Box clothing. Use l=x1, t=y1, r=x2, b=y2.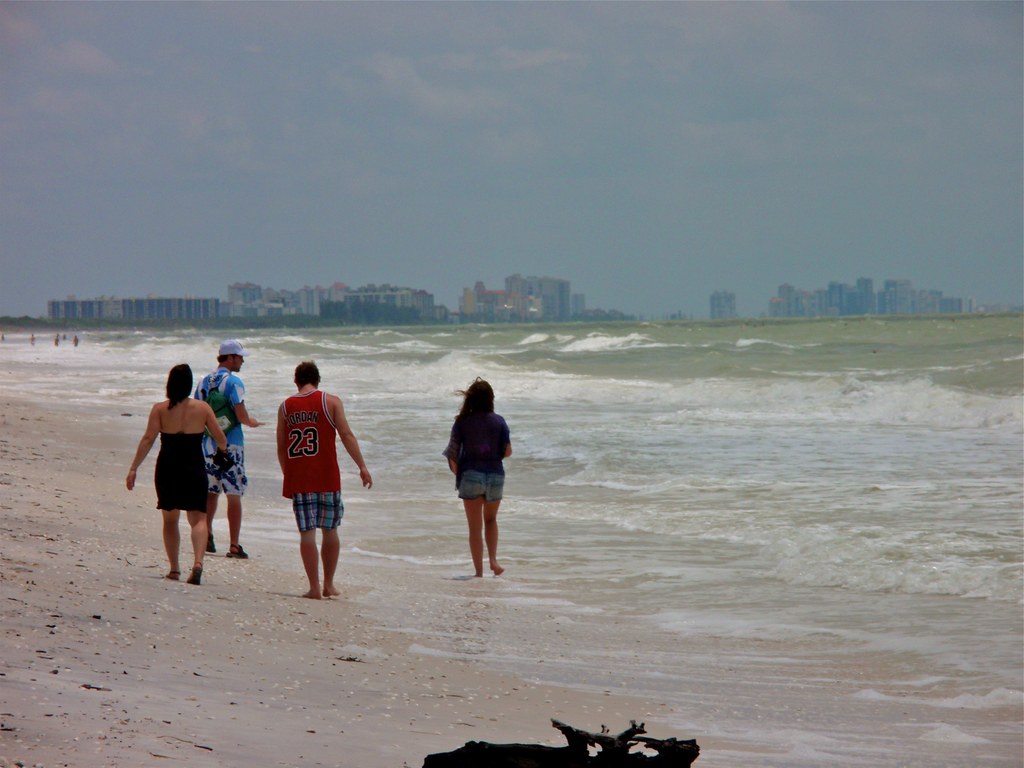
l=194, t=372, r=244, b=502.
